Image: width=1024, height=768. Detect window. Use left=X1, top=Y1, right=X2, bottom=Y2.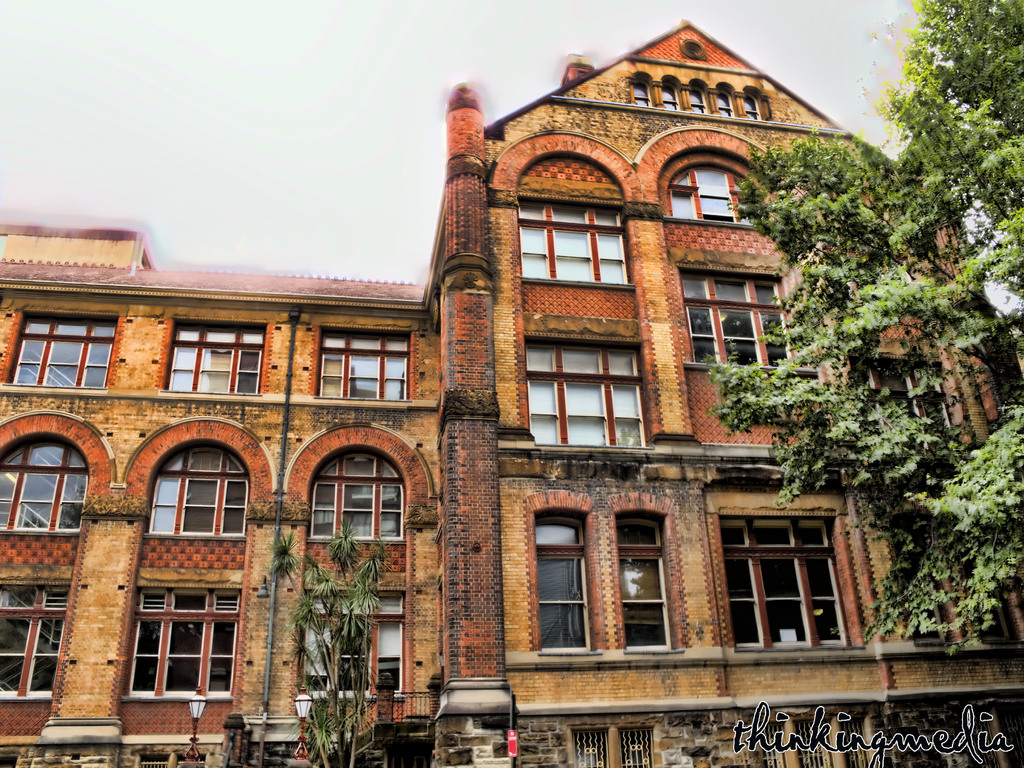
left=717, top=497, right=854, bottom=657.
